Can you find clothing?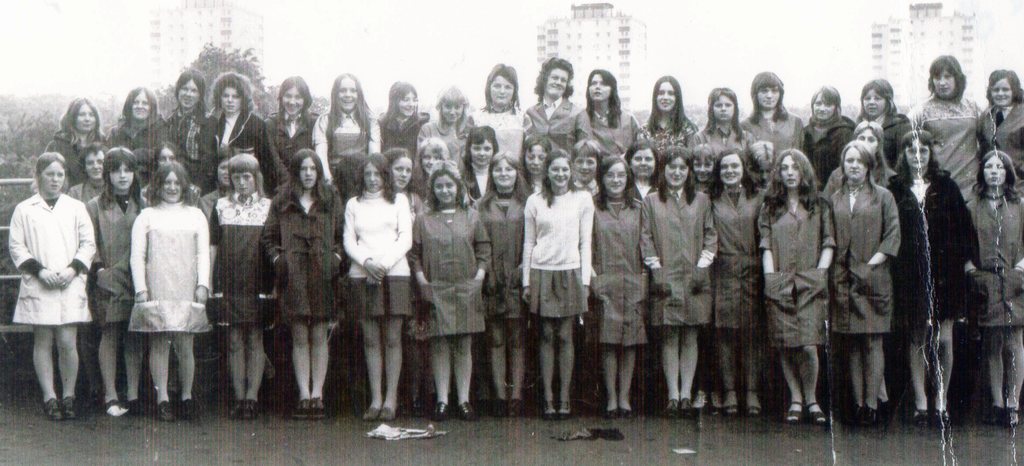
Yes, bounding box: (634,111,700,166).
